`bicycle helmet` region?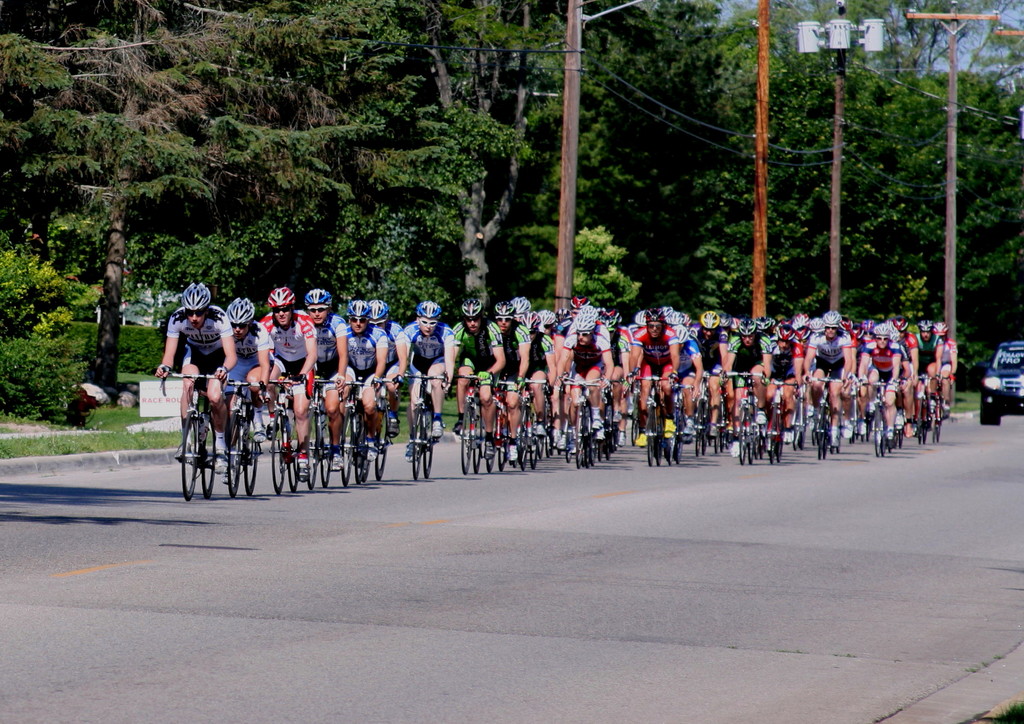
left=752, top=316, right=774, bottom=331
